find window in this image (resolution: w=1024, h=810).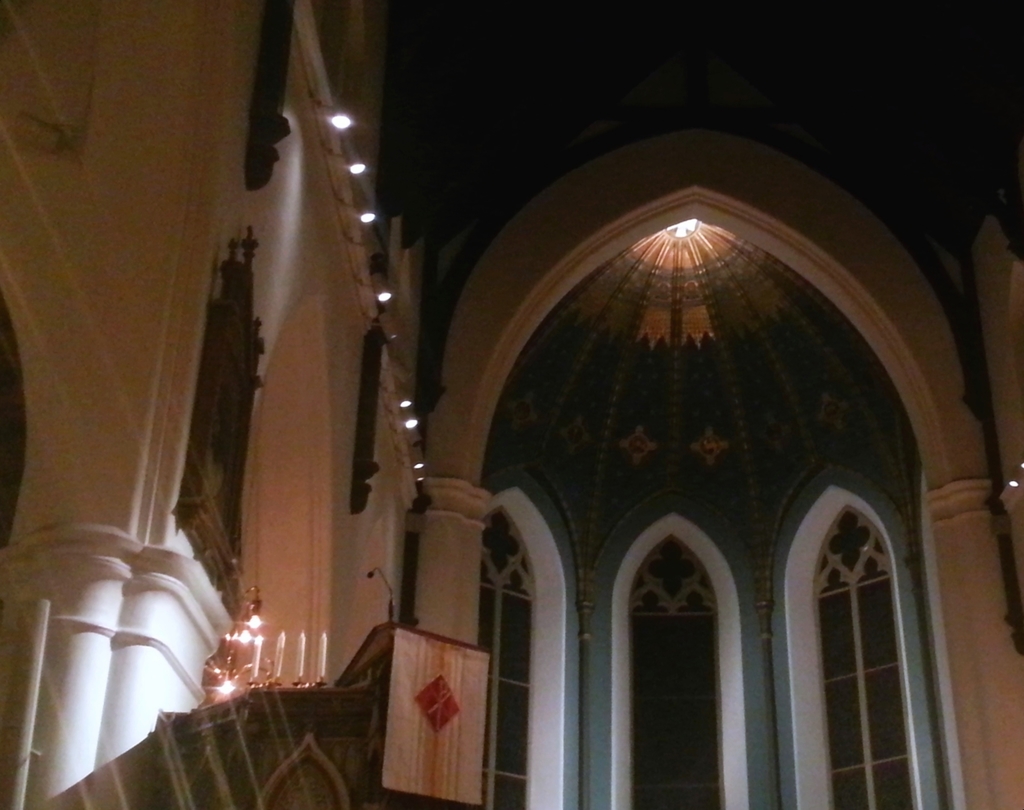
box=[489, 470, 578, 809].
